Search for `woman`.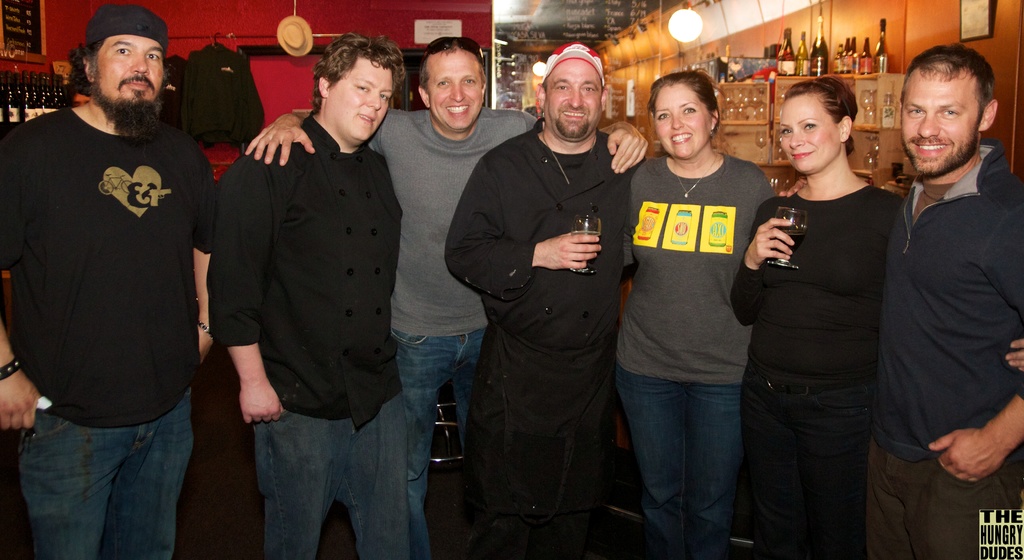
Found at bbox=(615, 72, 781, 559).
